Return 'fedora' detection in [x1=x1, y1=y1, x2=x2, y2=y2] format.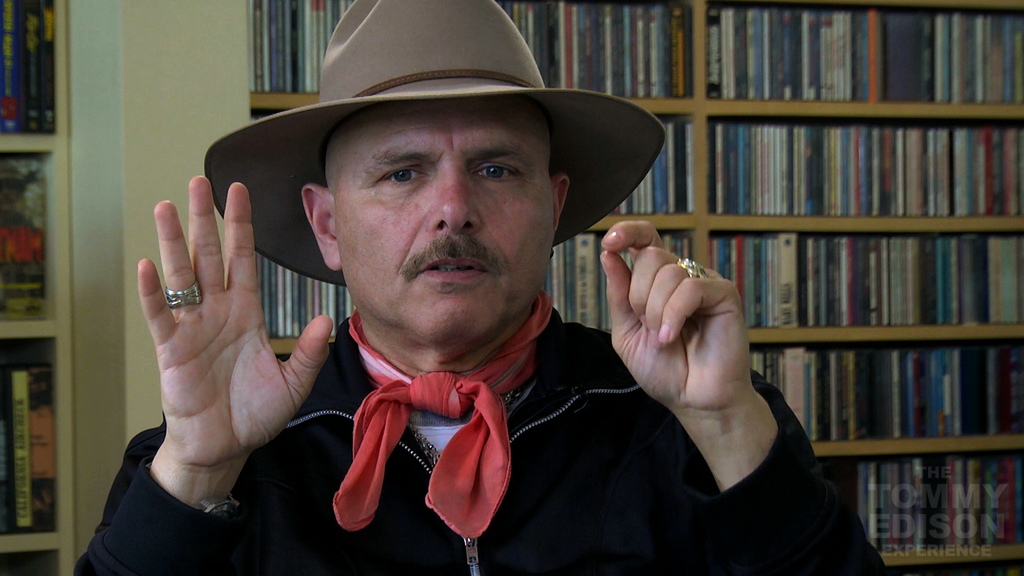
[x1=206, y1=0, x2=663, y2=285].
